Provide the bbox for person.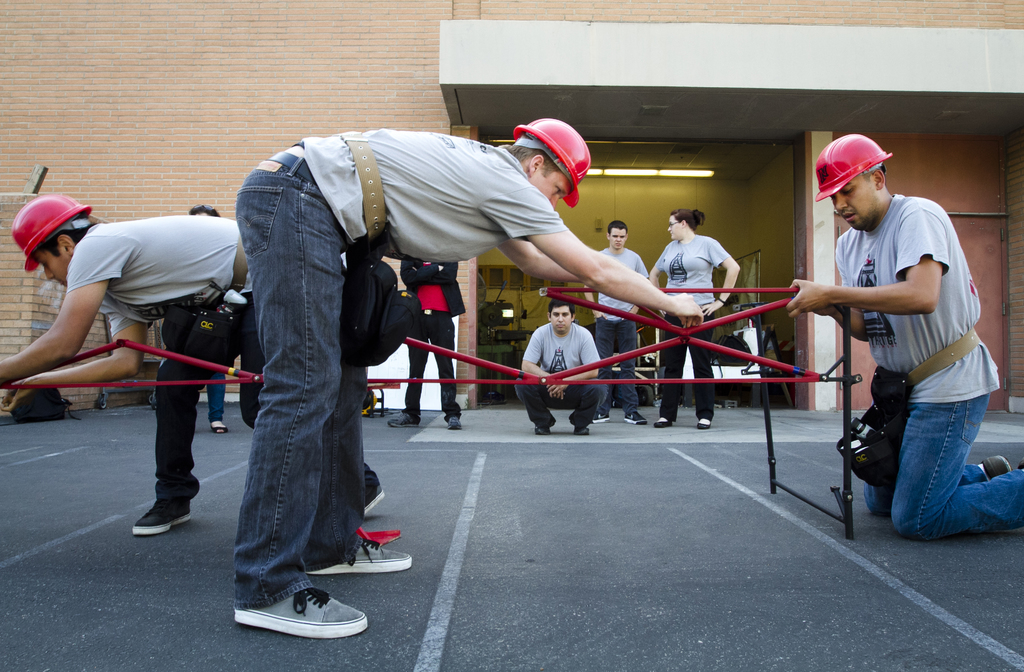
{"x1": 385, "y1": 253, "x2": 463, "y2": 433}.
